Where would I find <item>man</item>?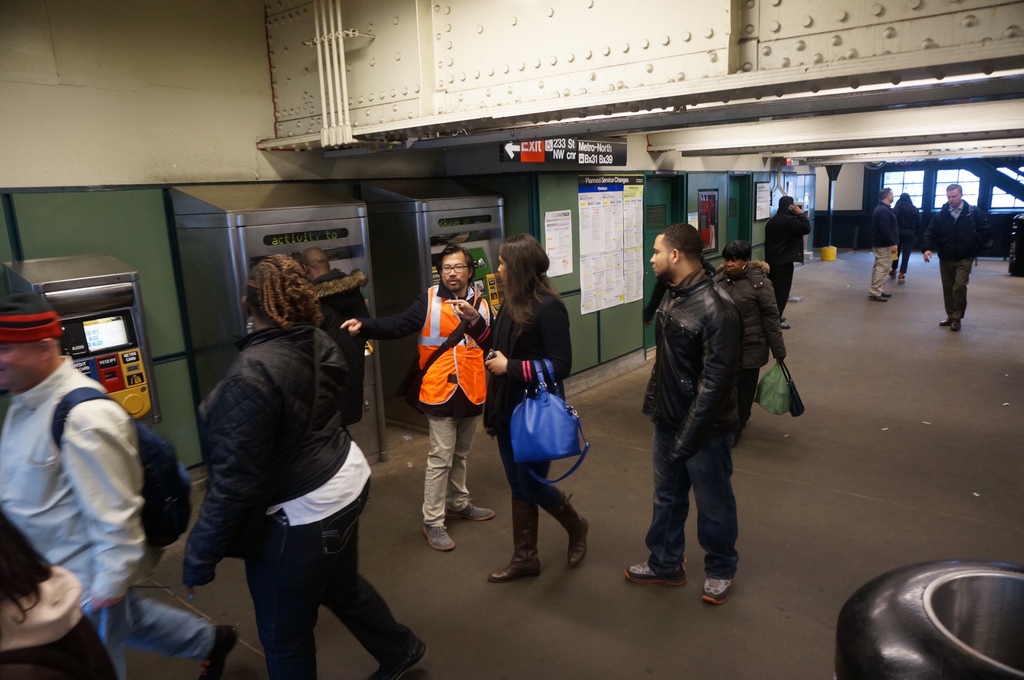
At pyautogui.locateOnScreen(337, 243, 495, 553).
